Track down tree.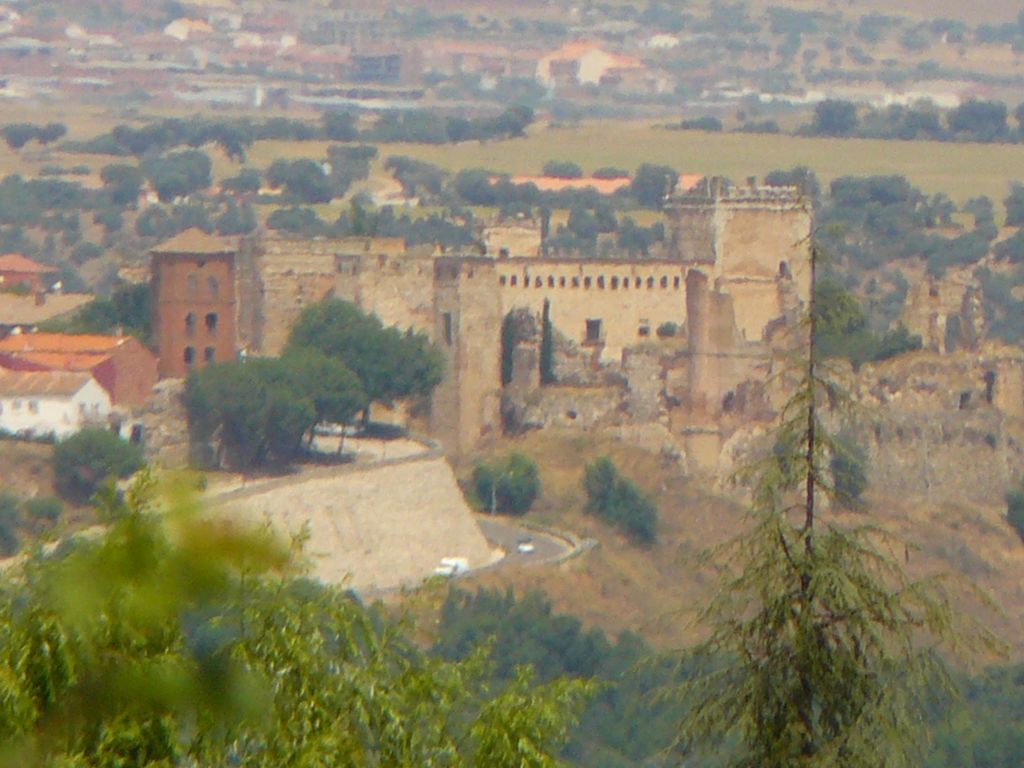
Tracked to 623 214 1016 767.
